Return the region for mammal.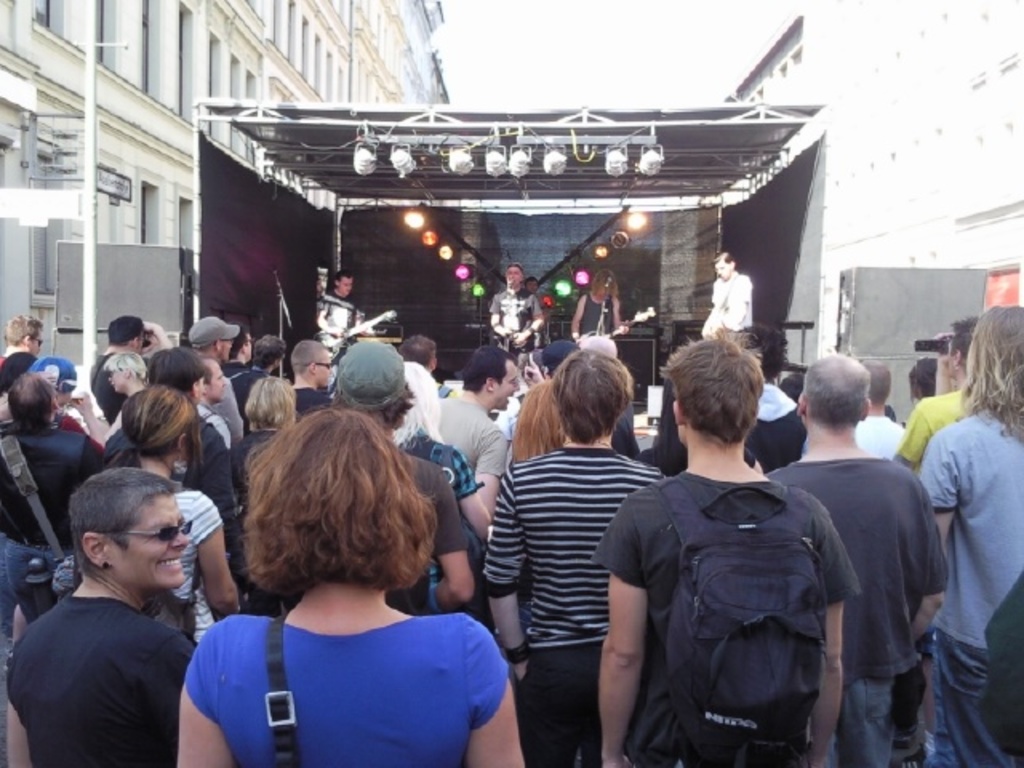
{"left": 523, "top": 334, "right": 638, "bottom": 461}.
